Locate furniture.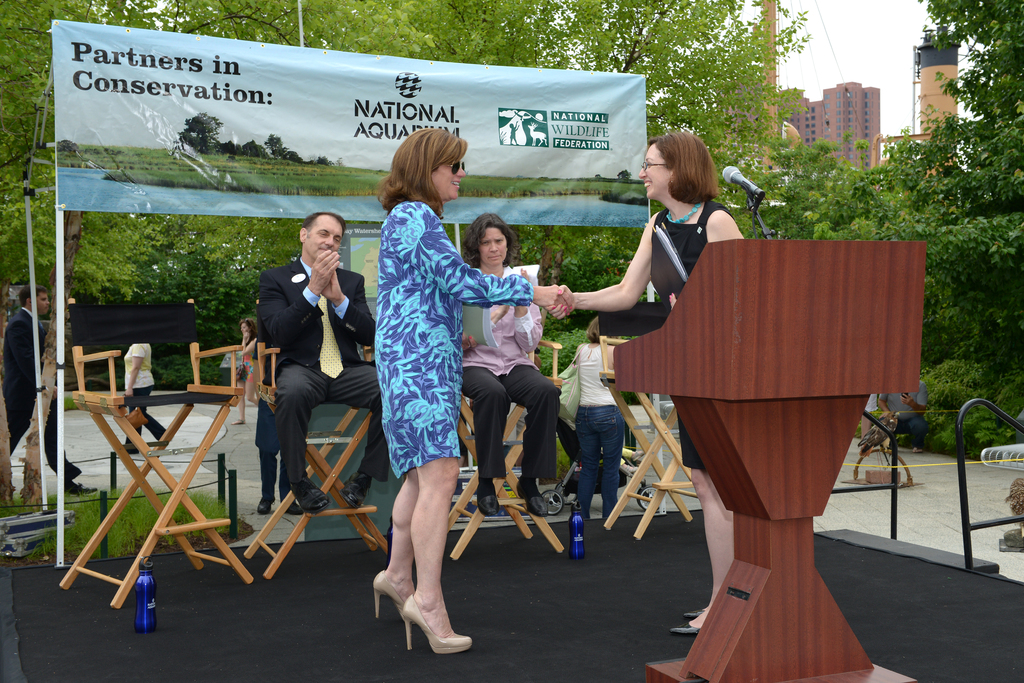
Bounding box: bbox=[598, 299, 698, 542].
